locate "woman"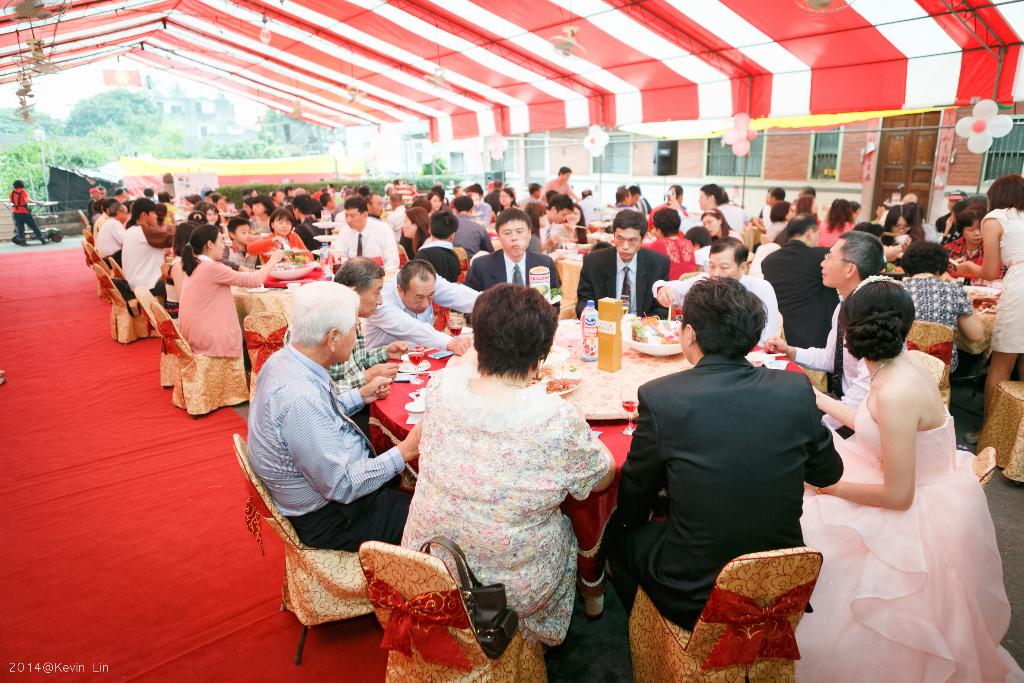
<region>155, 202, 178, 222</region>
